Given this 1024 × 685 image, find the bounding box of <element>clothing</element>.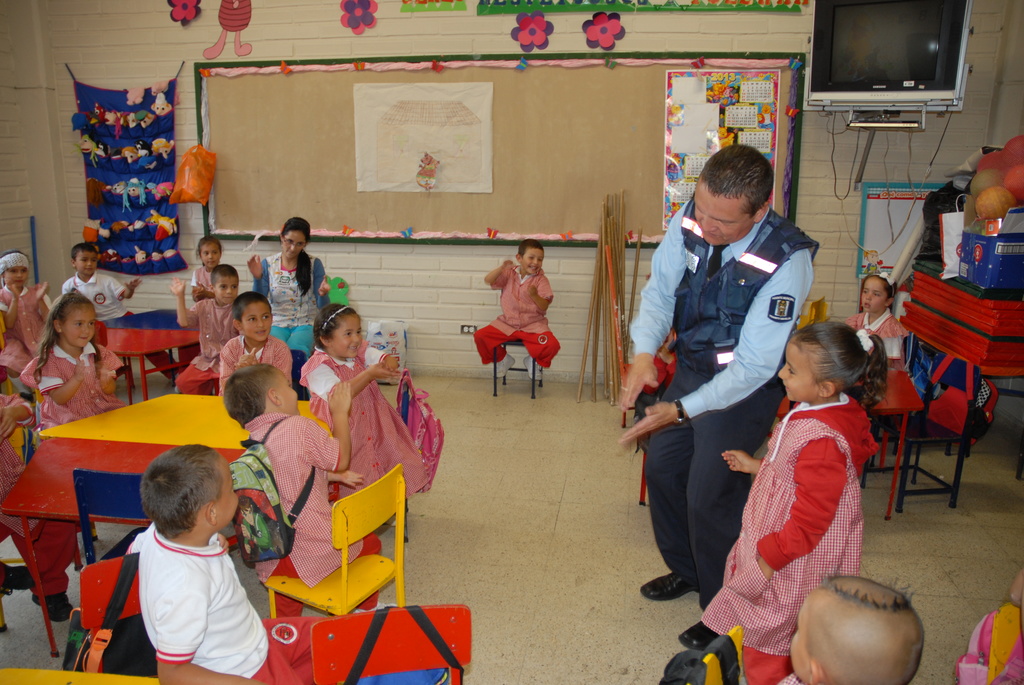
56/260/134/324.
